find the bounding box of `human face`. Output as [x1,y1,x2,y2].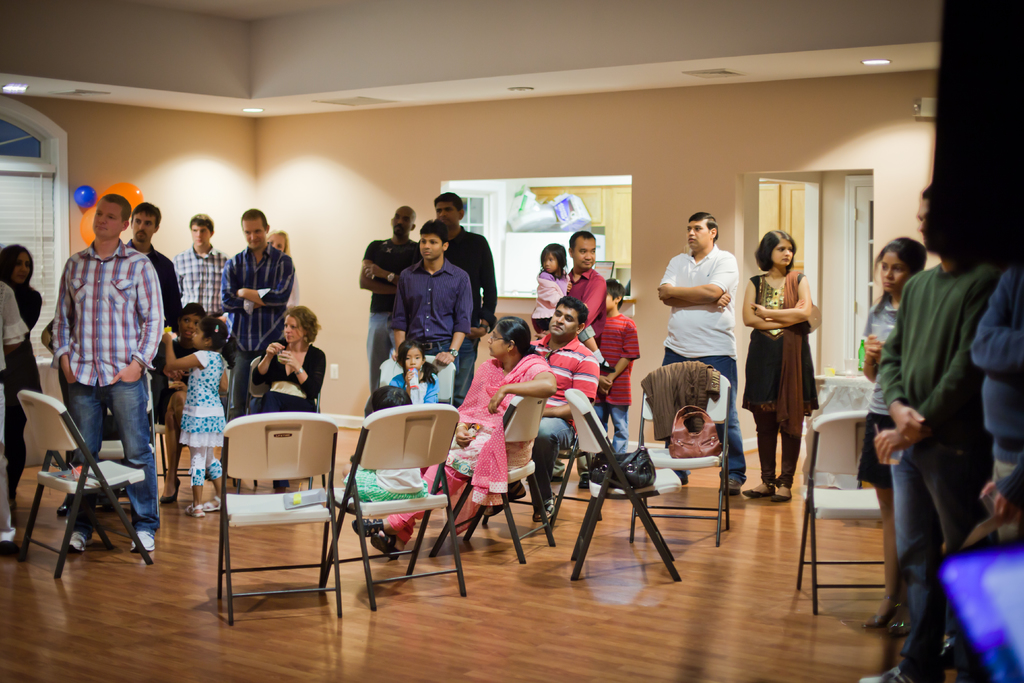
[572,238,598,267].
